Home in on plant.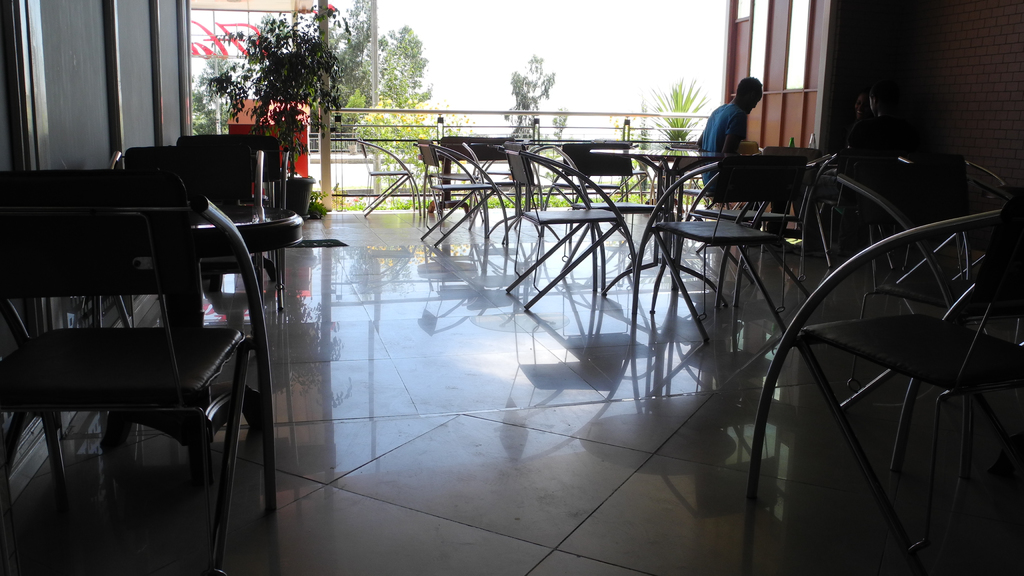
Homed in at (left=306, top=191, right=328, bottom=220).
